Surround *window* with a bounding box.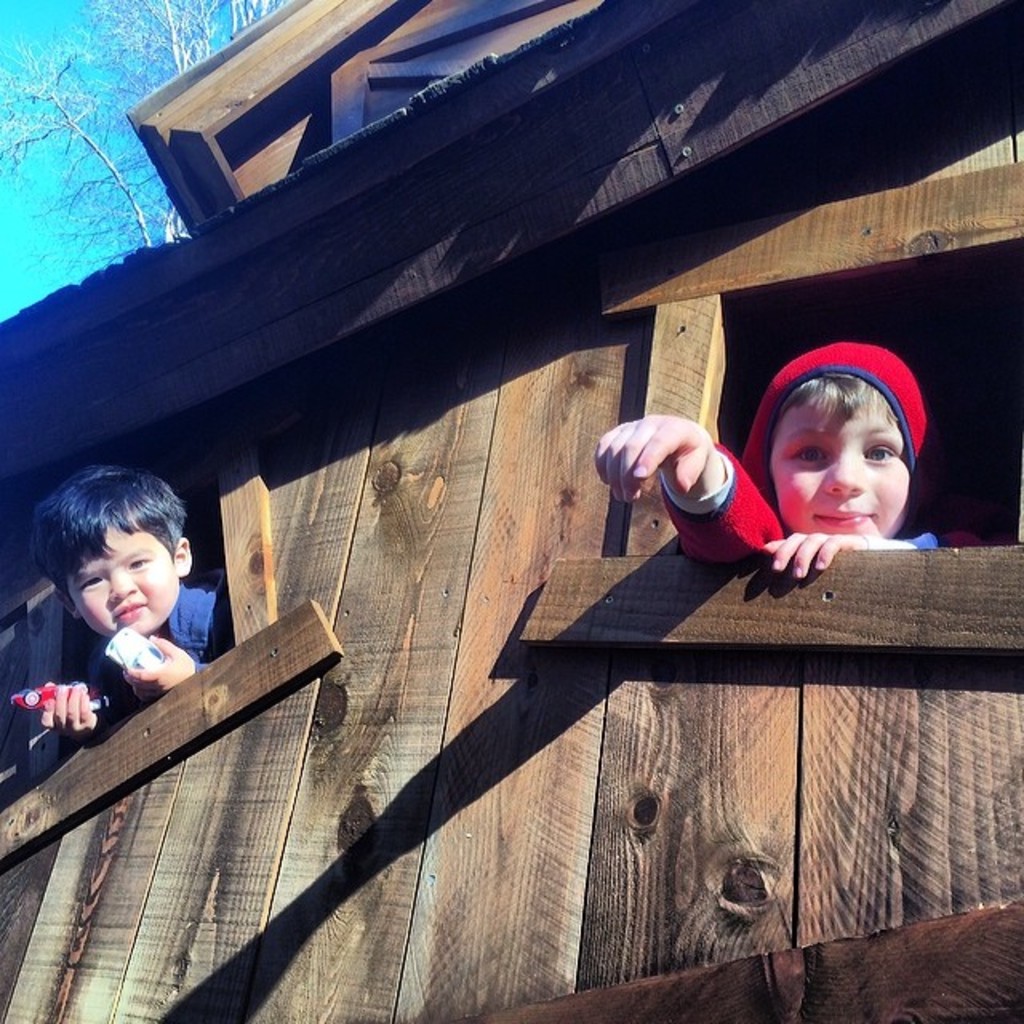
(10,422,250,702).
